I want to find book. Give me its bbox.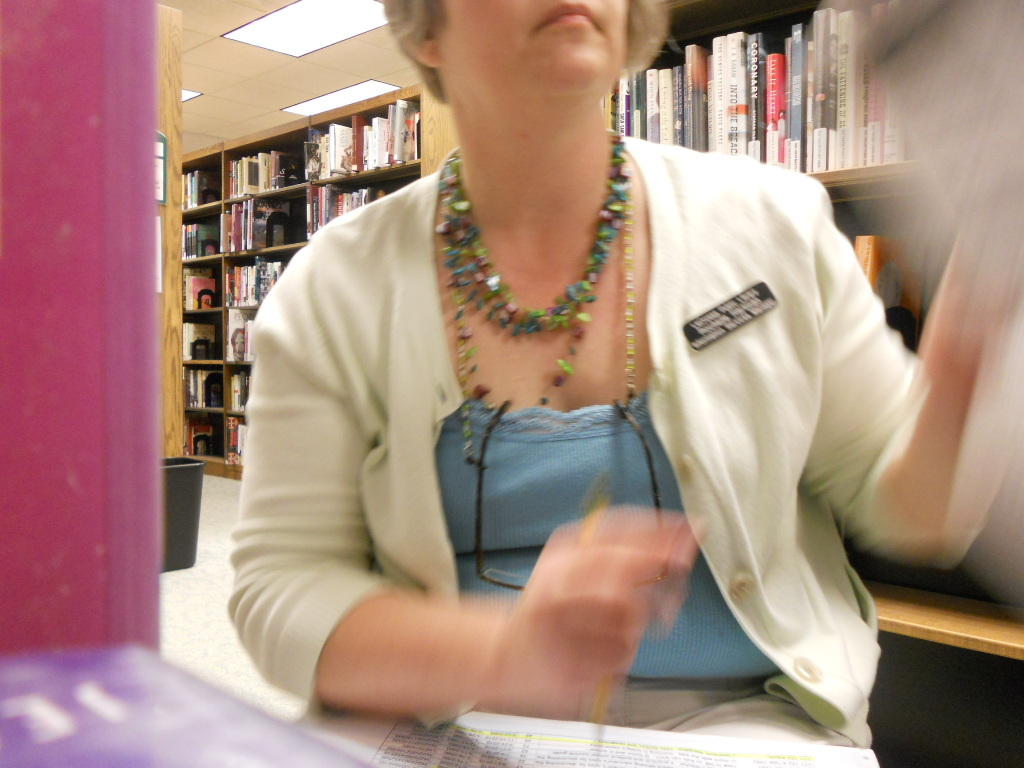
Rect(246, 328, 257, 363).
